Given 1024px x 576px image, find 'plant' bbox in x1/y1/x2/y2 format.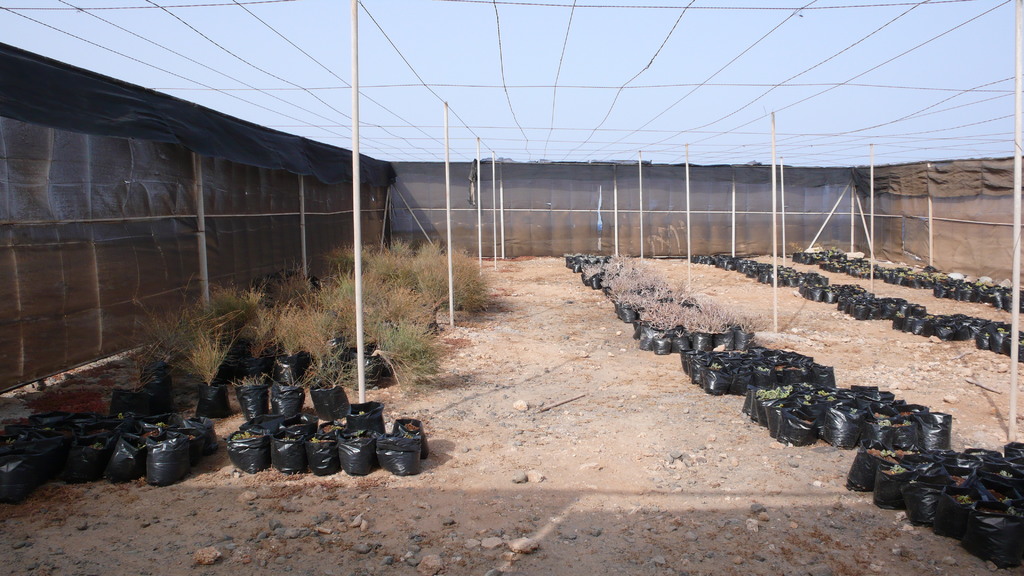
184/280/251/317.
